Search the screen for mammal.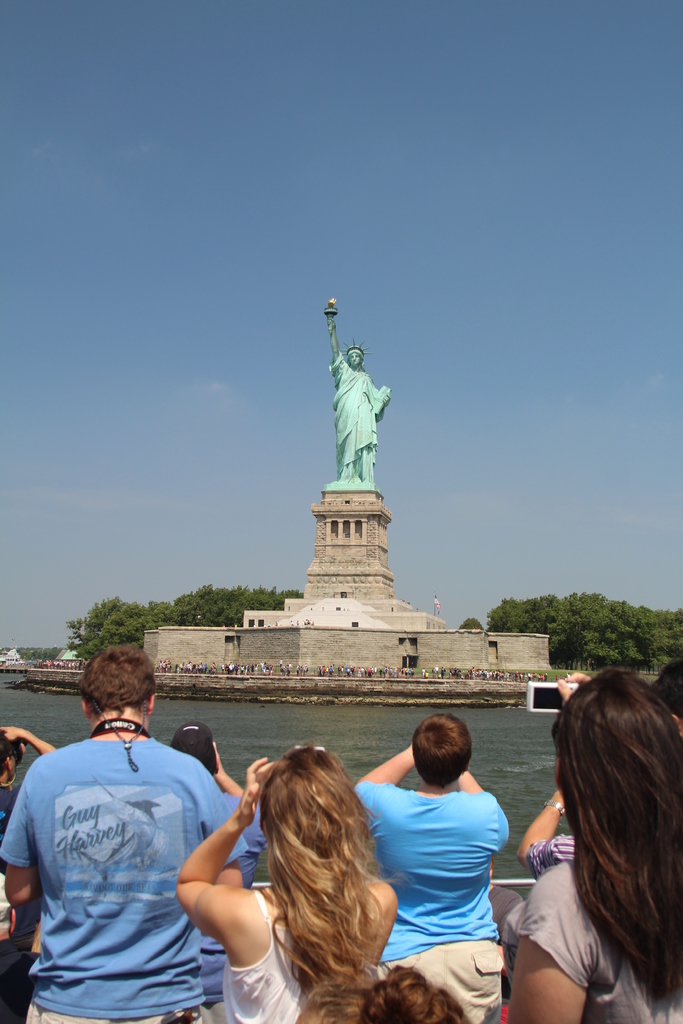
Found at select_region(293, 957, 468, 1023).
